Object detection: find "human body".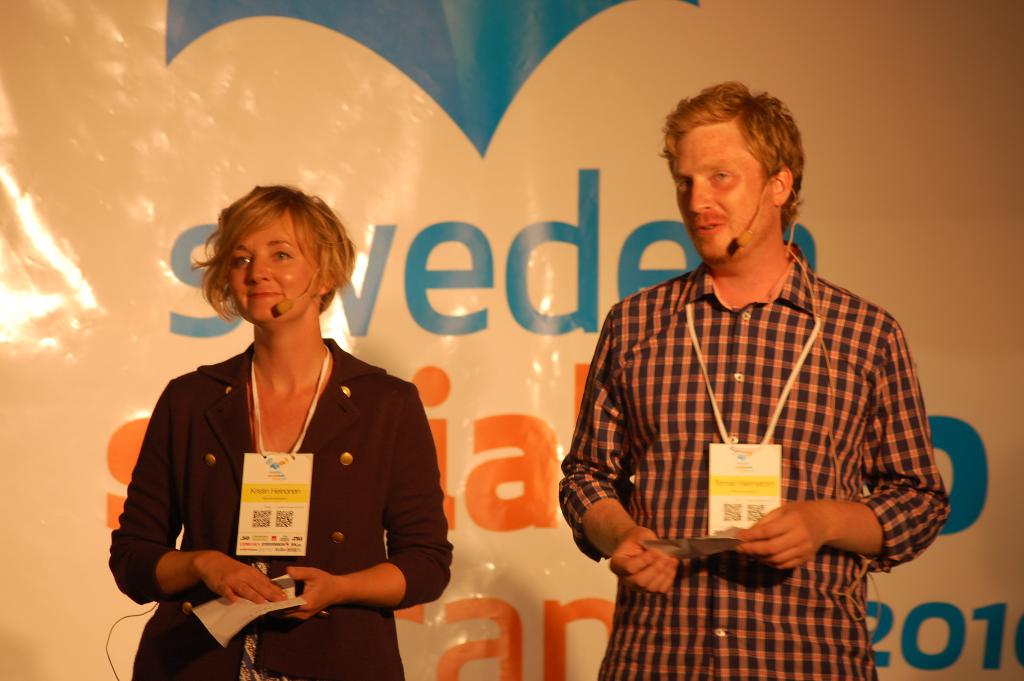
[left=104, top=175, right=455, bottom=671].
